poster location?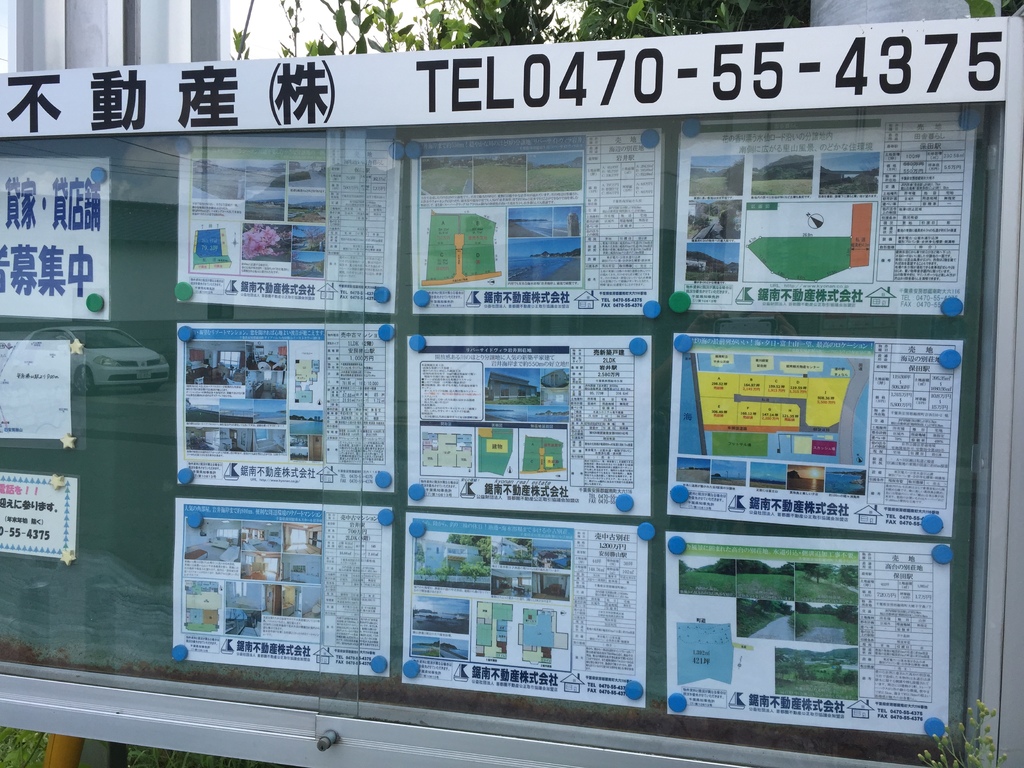
175/319/396/497
